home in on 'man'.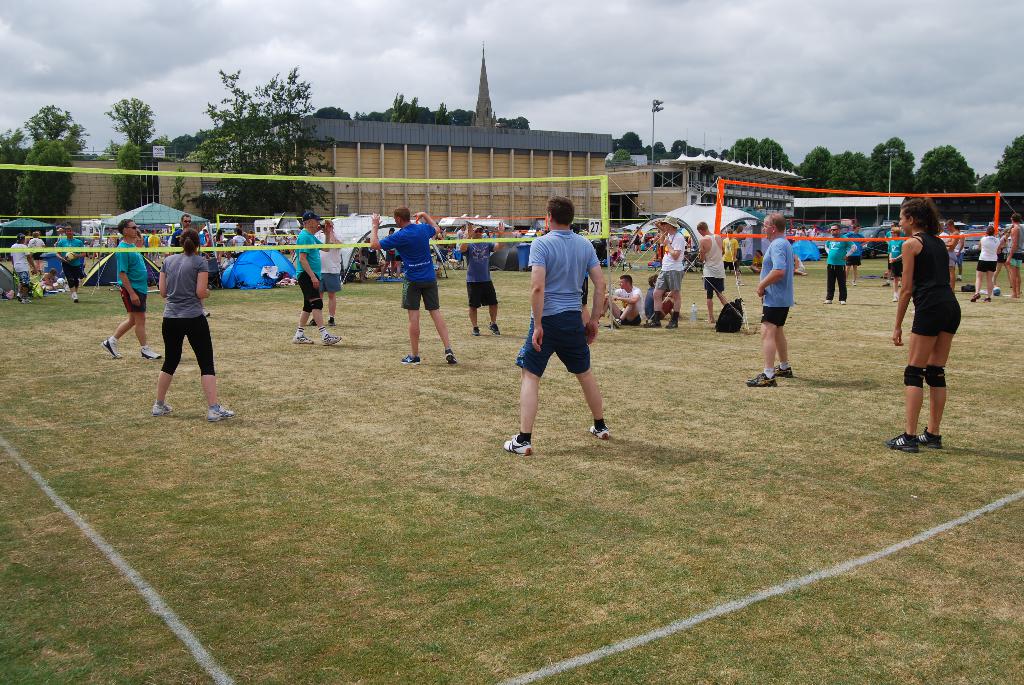
Homed in at pyautogui.locateOnScreen(309, 220, 344, 326).
